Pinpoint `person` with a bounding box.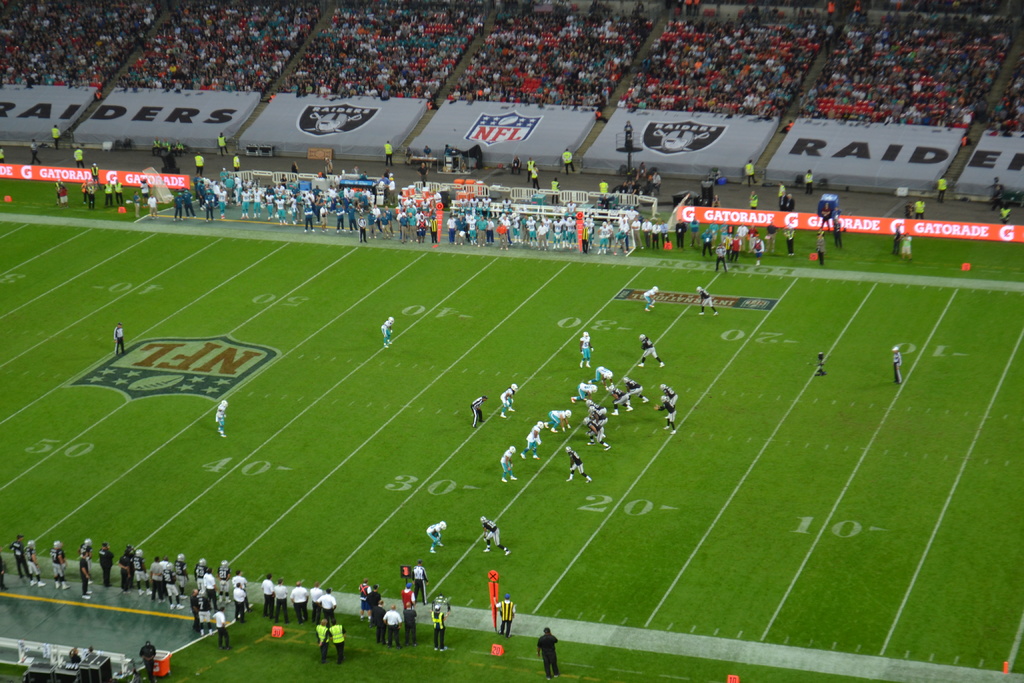
Rect(536, 628, 557, 682).
